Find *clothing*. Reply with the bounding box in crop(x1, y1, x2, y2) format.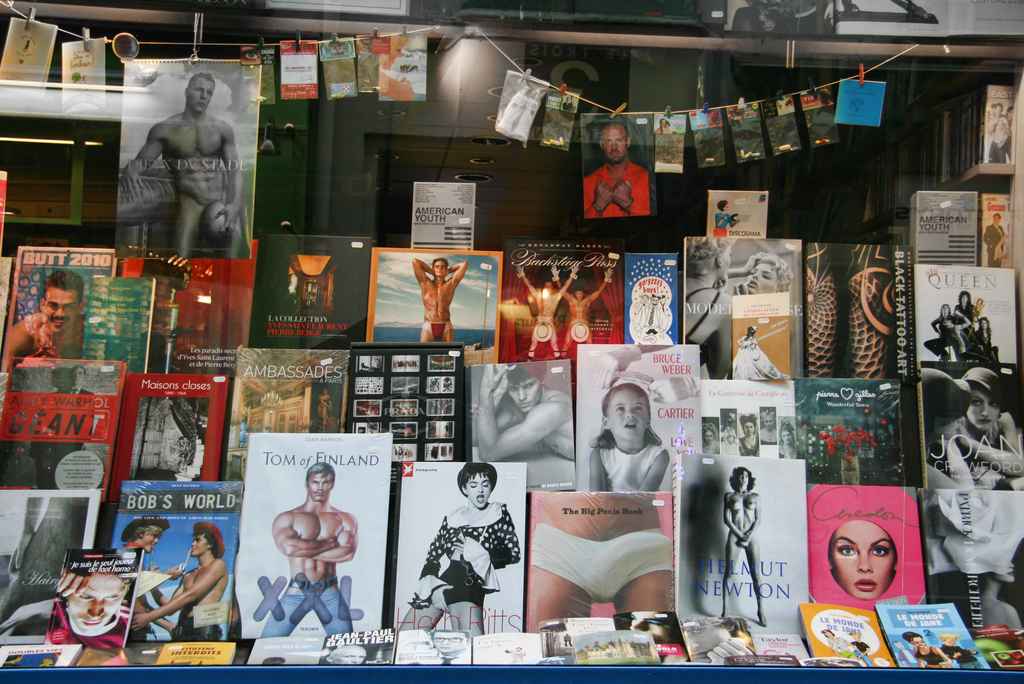
crop(257, 576, 364, 655).
